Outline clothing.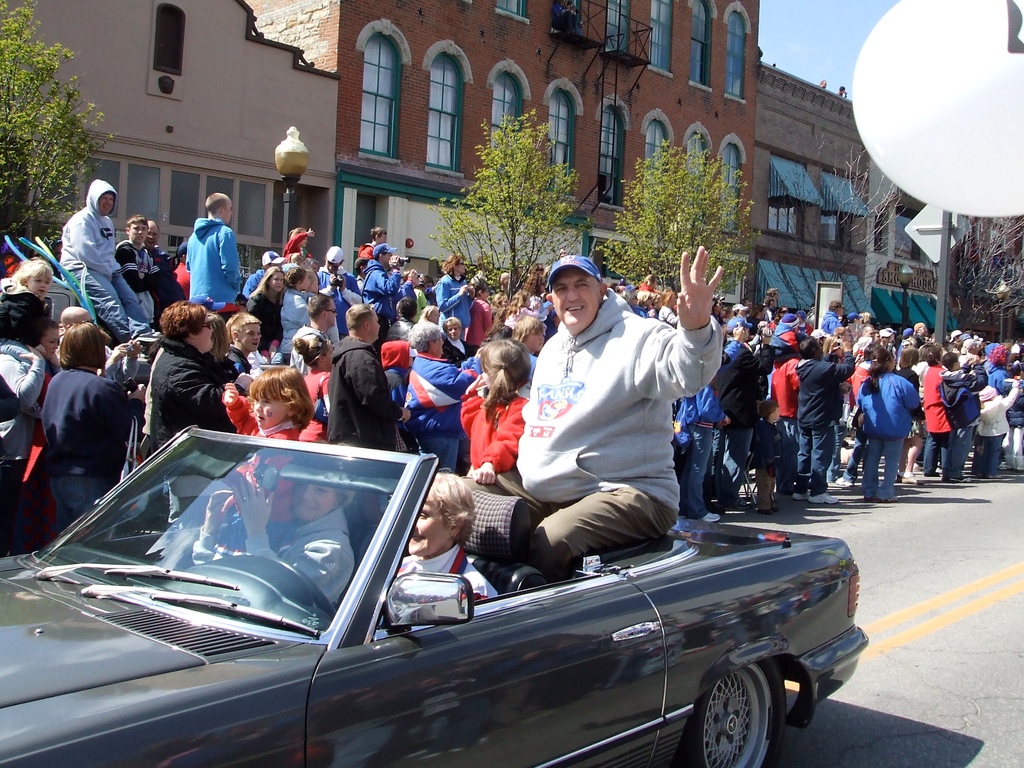
Outline: left=398, top=537, right=505, bottom=605.
